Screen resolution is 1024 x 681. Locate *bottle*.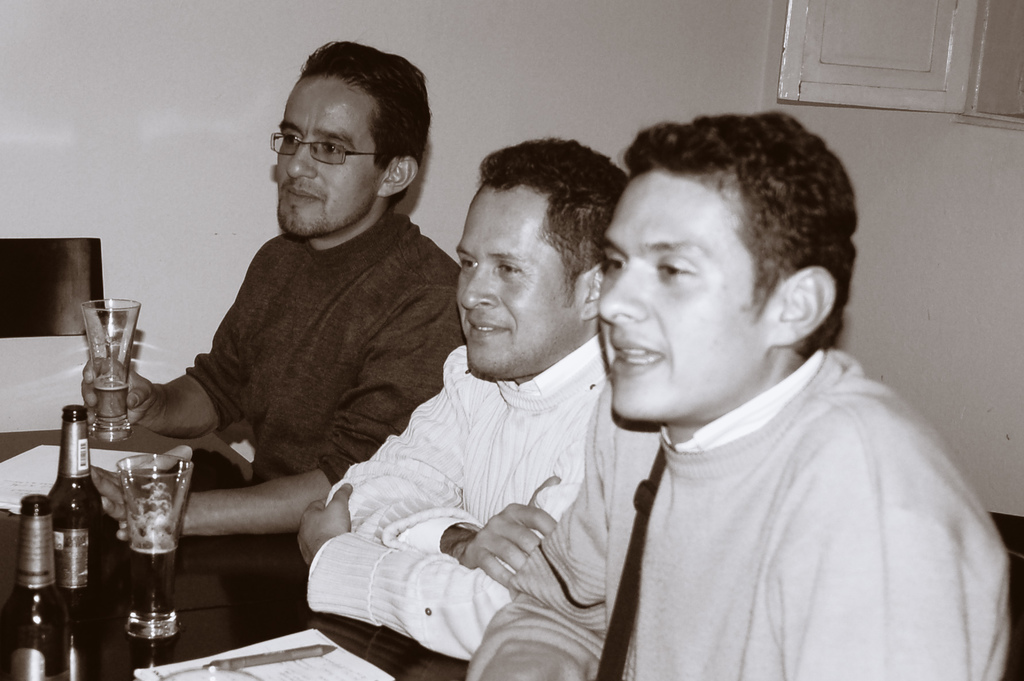
select_region(1, 494, 74, 680).
